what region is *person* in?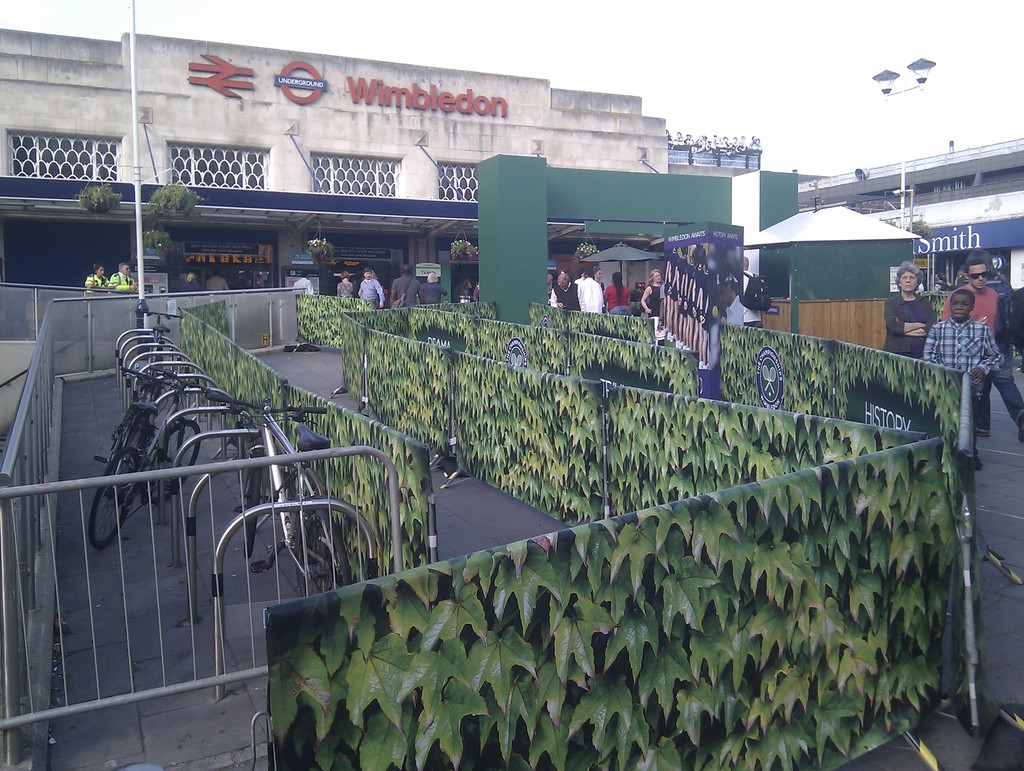
359/270/383/309.
